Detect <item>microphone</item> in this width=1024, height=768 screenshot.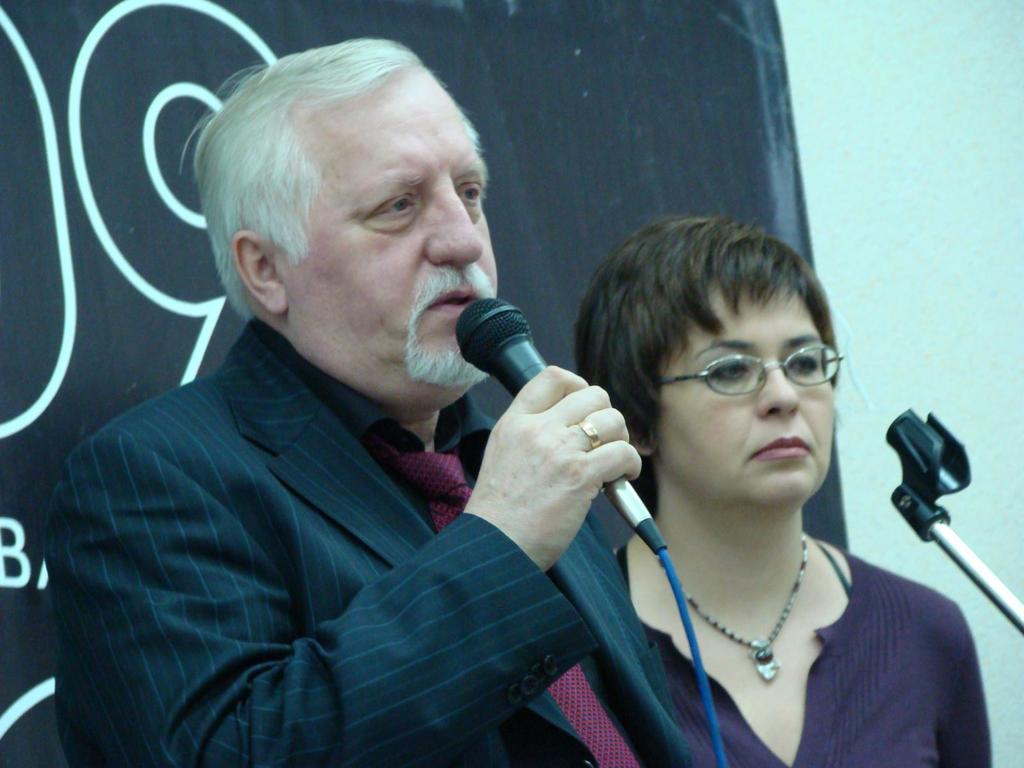
Detection: detection(423, 283, 662, 588).
